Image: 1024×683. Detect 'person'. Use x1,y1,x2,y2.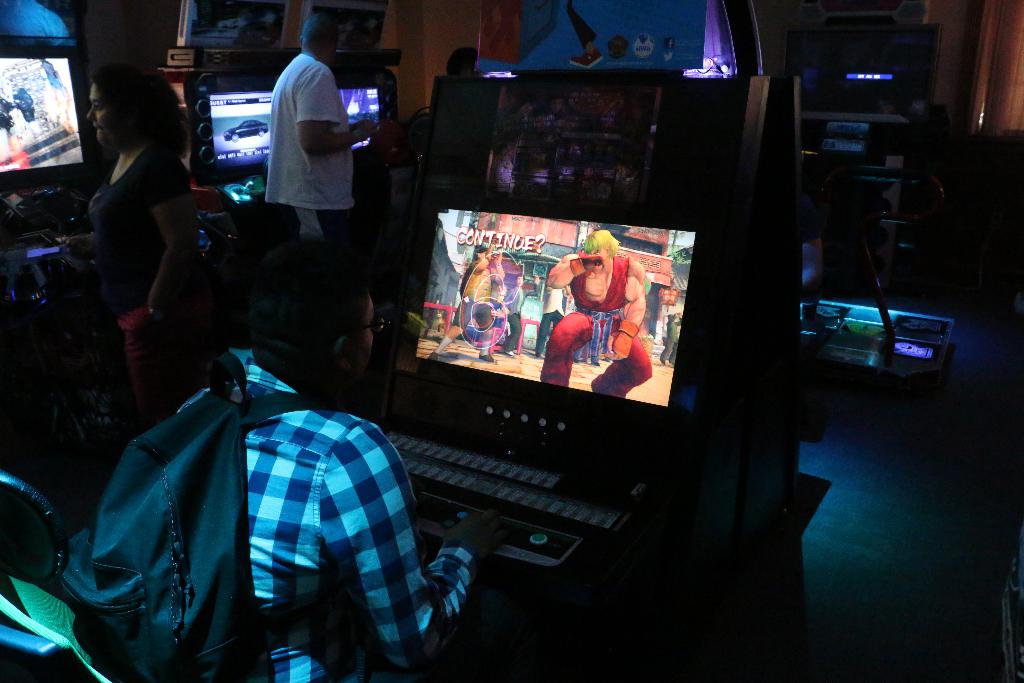
533,269,571,356.
